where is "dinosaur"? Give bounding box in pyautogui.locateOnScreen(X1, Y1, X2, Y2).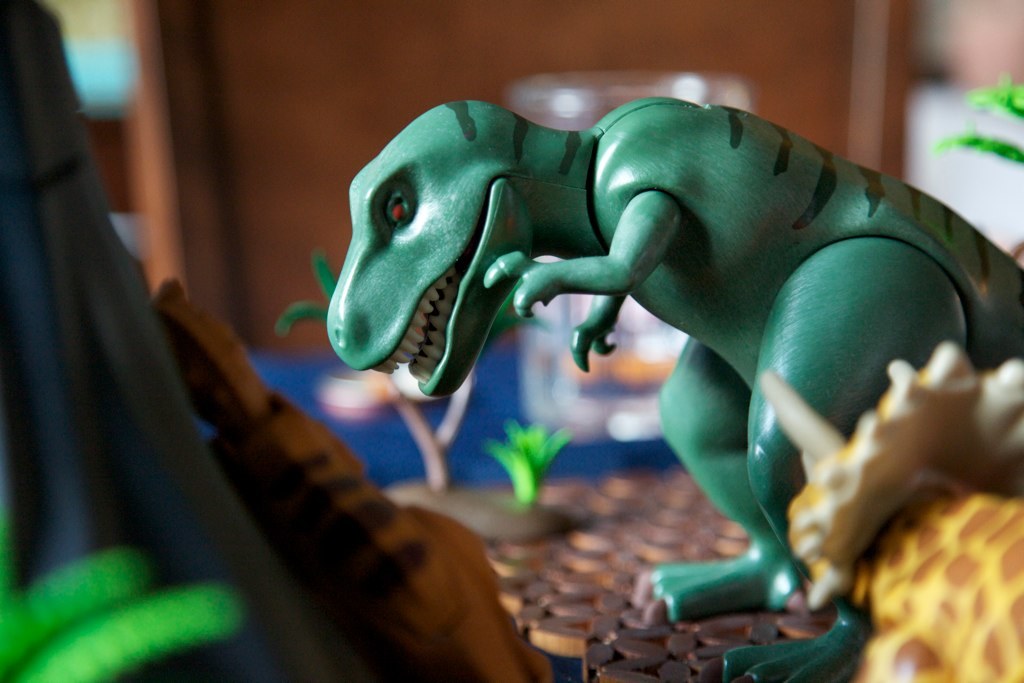
pyautogui.locateOnScreen(323, 91, 1023, 682).
